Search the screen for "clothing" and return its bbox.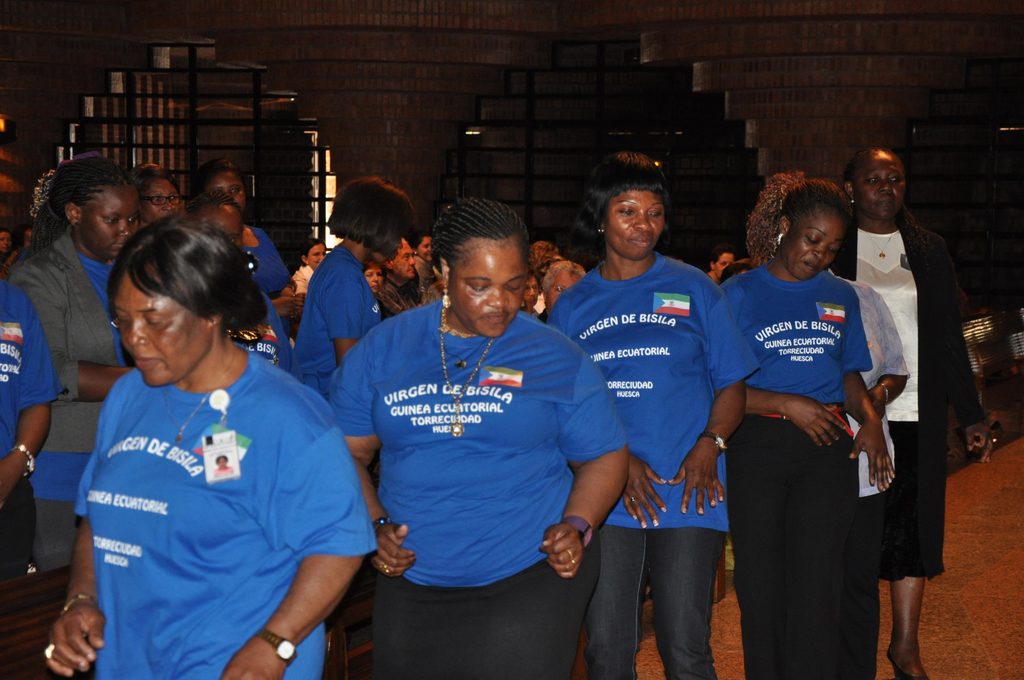
Found: <bbox>716, 263, 870, 675</bbox>.
